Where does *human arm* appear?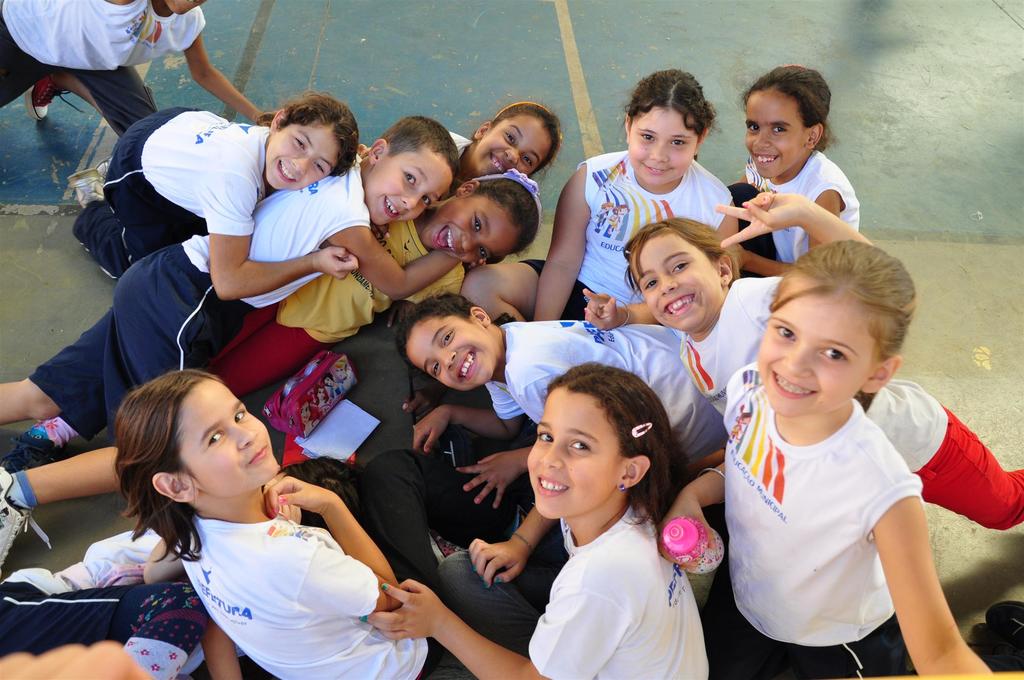
Appears at [529, 163, 605, 319].
